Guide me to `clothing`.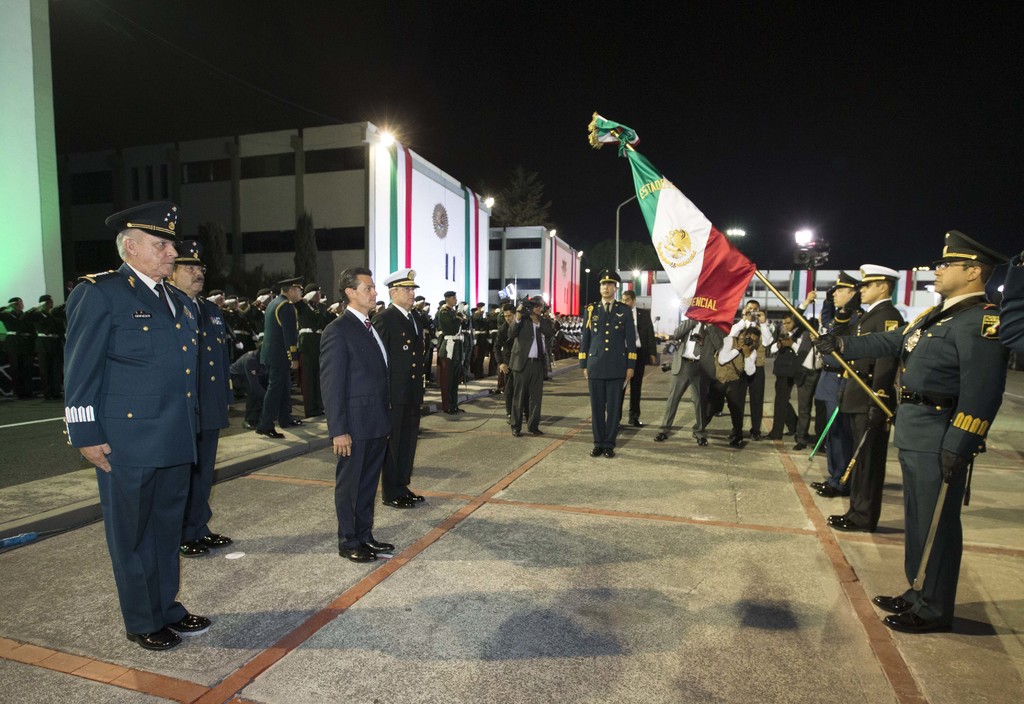
Guidance: locate(442, 304, 458, 414).
